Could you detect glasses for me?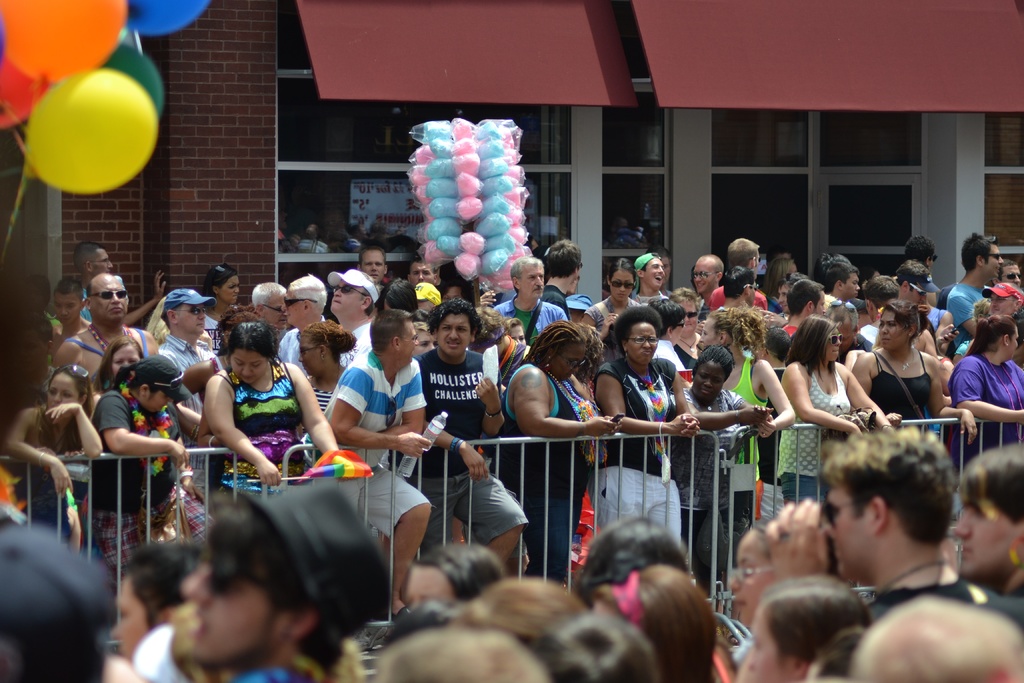
Detection result: (x1=209, y1=263, x2=231, y2=287).
